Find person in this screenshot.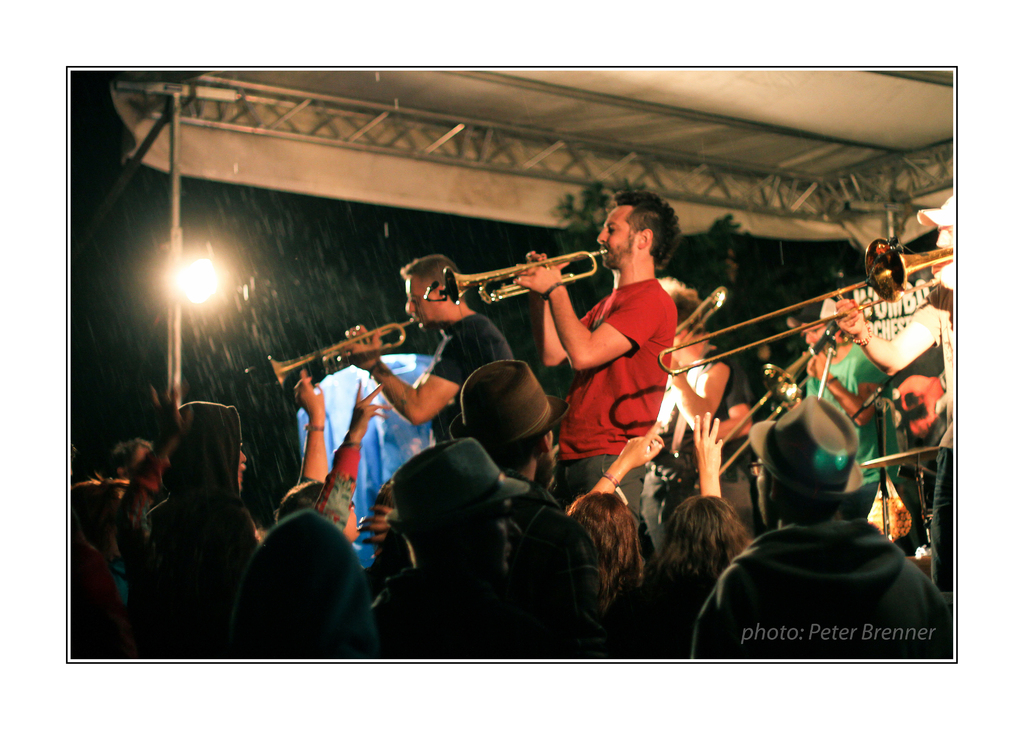
The bounding box for person is (657, 414, 763, 637).
